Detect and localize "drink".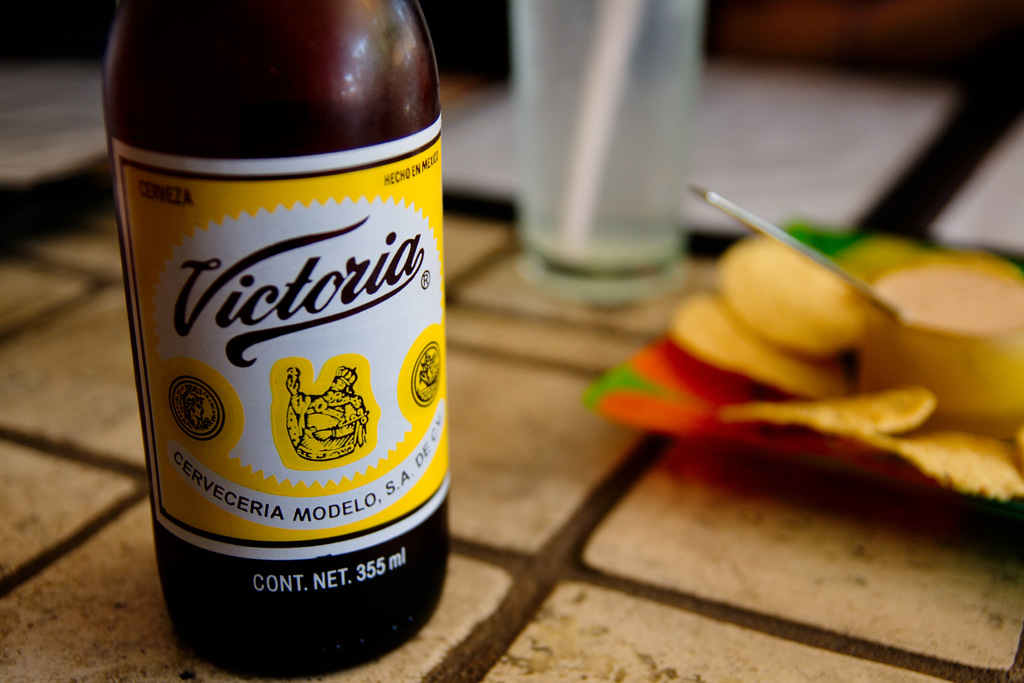
Localized at detection(106, 0, 448, 645).
